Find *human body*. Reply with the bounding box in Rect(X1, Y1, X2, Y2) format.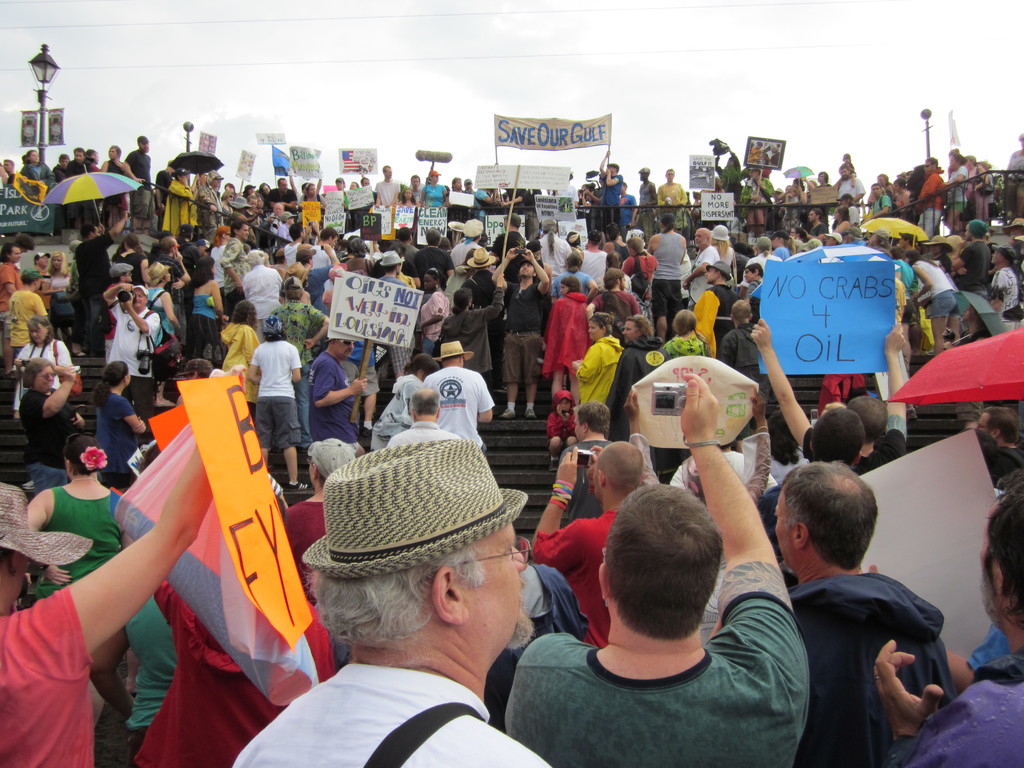
Rect(836, 164, 865, 209).
